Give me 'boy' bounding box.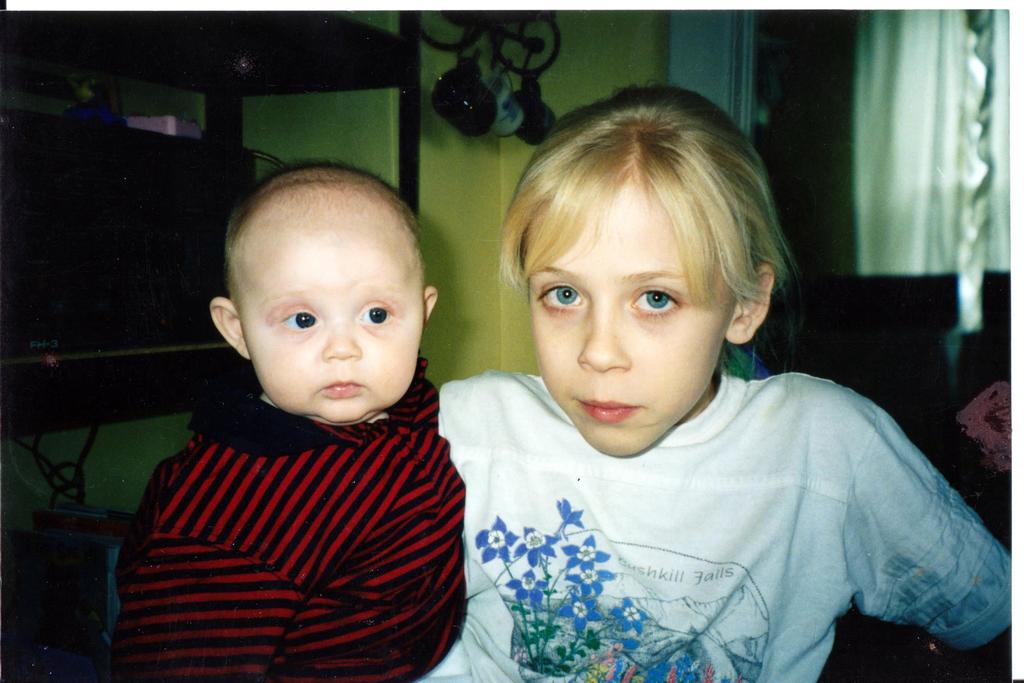
bbox(106, 151, 492, 681).
